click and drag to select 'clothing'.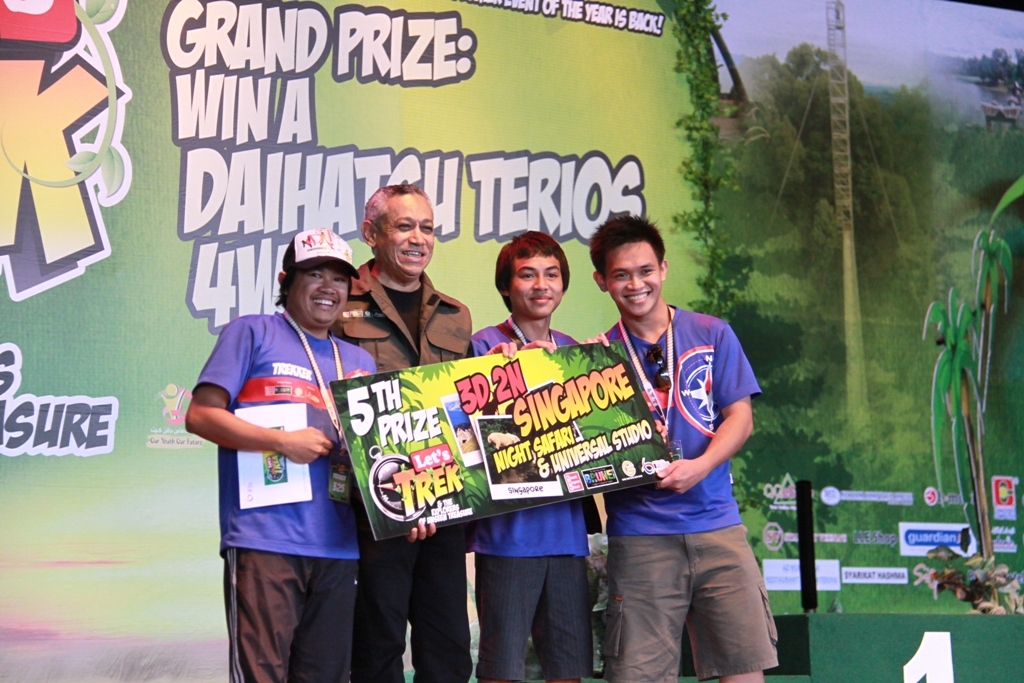
Selection: 195/269/377/667.
